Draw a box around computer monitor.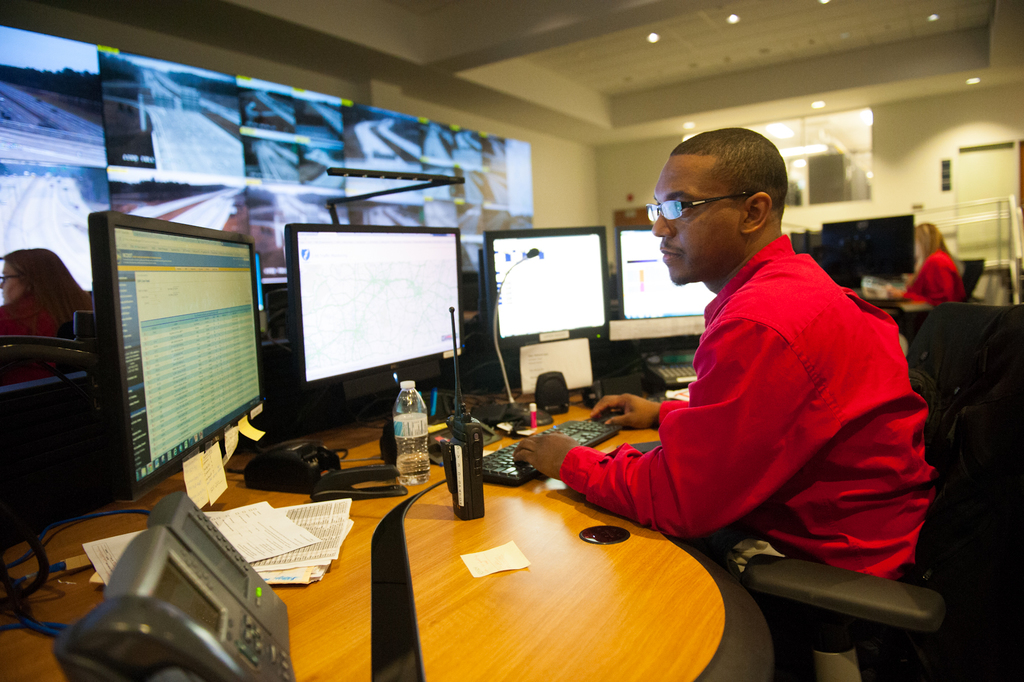
bbox(79, 208, 271, 533).
